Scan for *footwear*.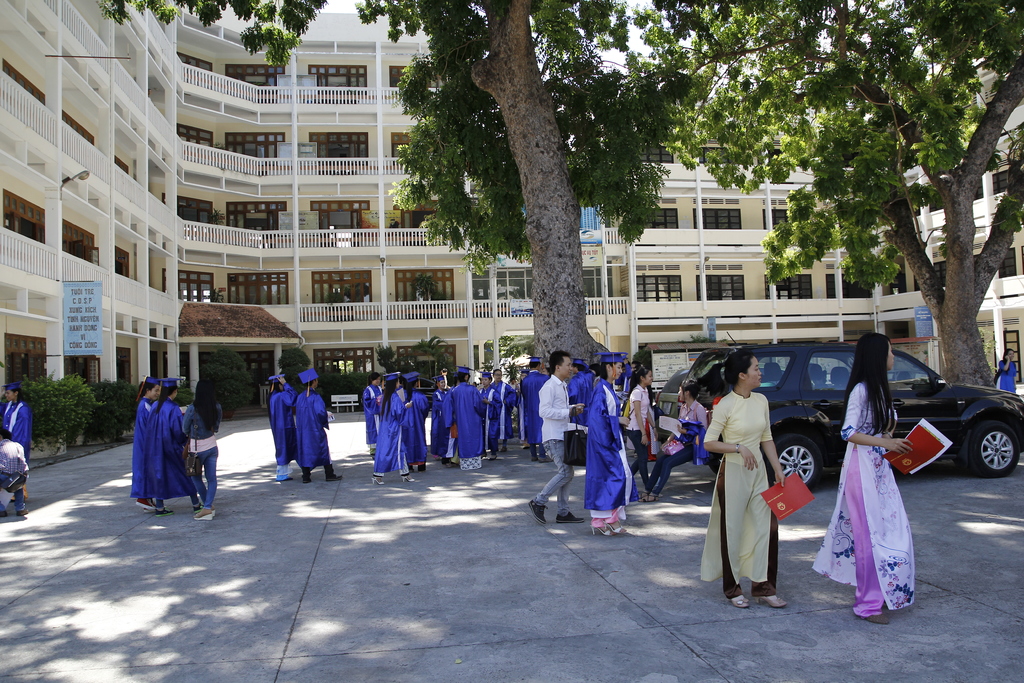
Scan result: <box>194,511,212,518</box>.
